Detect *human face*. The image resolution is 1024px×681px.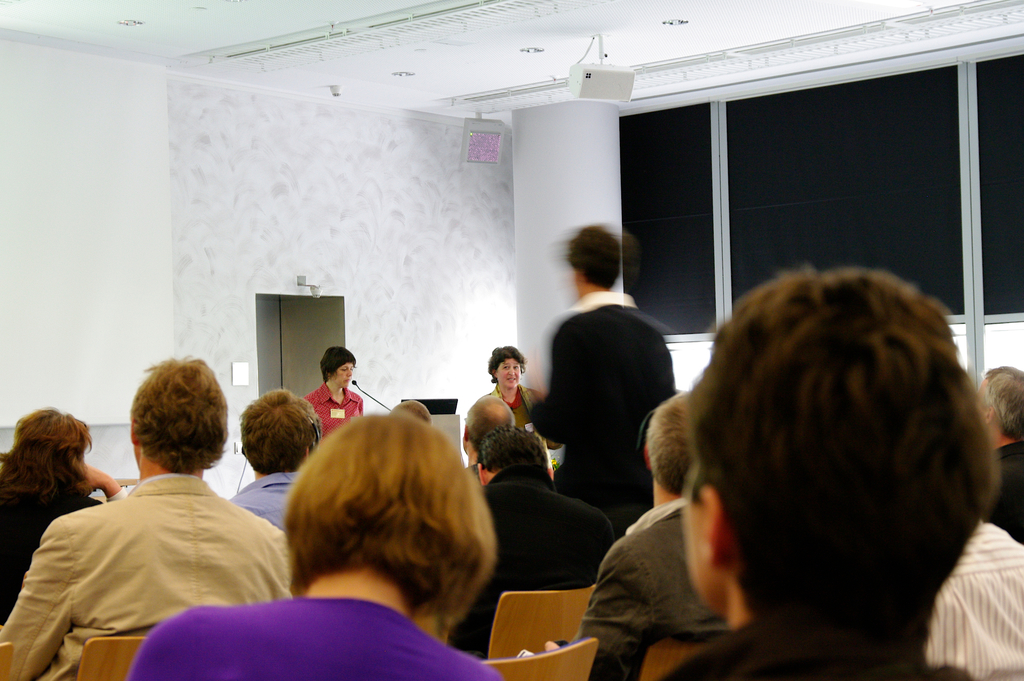
bbox(333, 360, 355, 386).
